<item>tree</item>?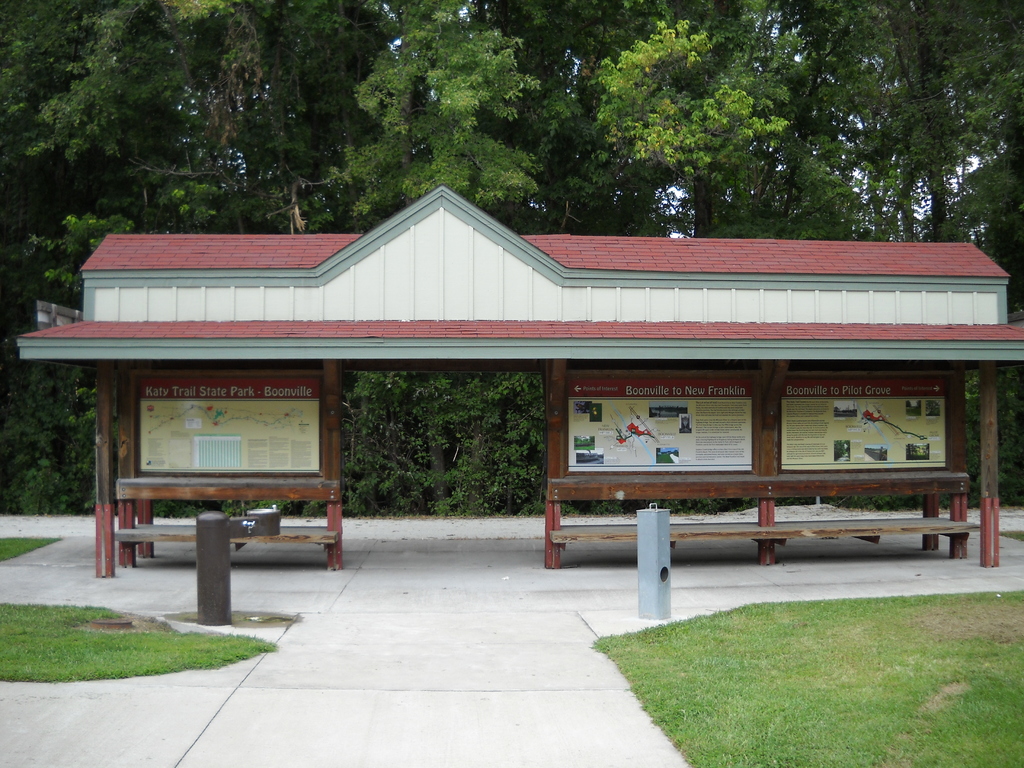
Rect(234, 0, 386, 246)
